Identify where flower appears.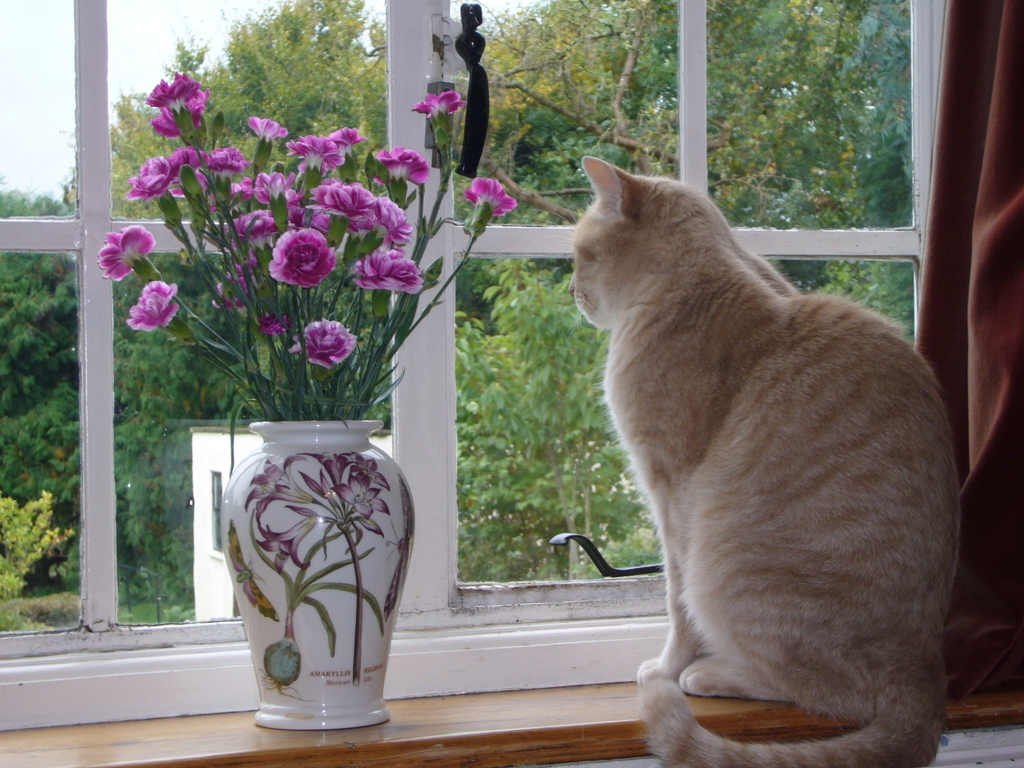
Appears at select_region(210, 148, 246, 175).
